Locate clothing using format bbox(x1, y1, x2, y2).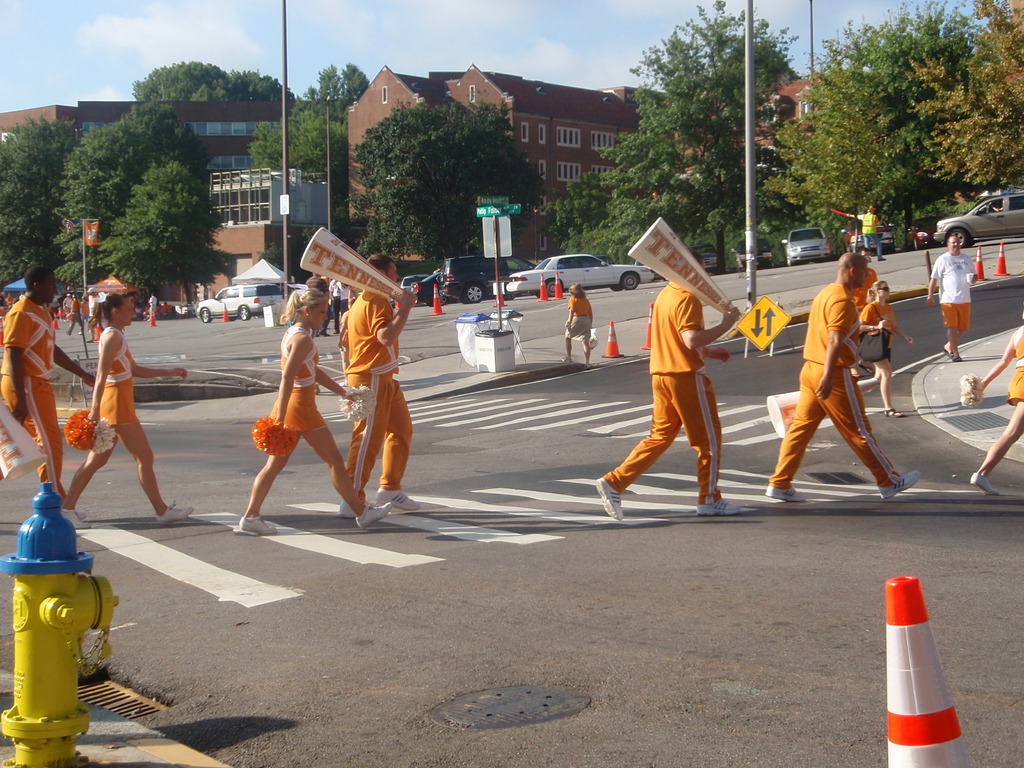
bbox(561, 296, 591, 339).
